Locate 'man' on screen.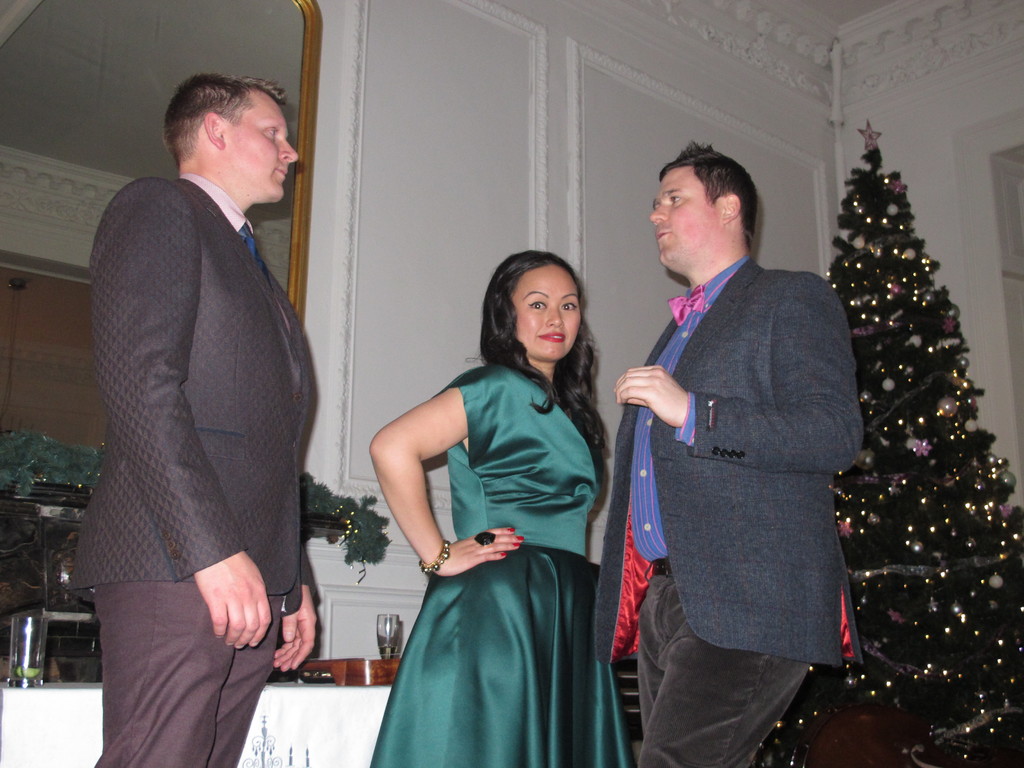
On screen at bbox=(591, 140, 862, 767).
